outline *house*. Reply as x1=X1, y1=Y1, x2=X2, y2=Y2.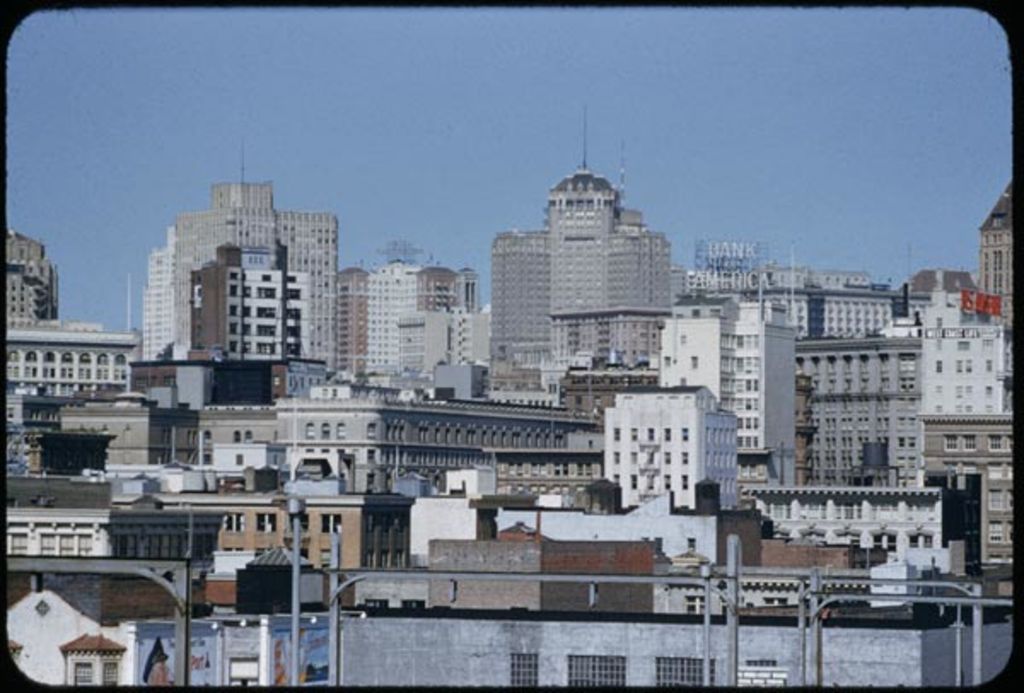
x1=10, y1=230, x2=80, y2=329.
